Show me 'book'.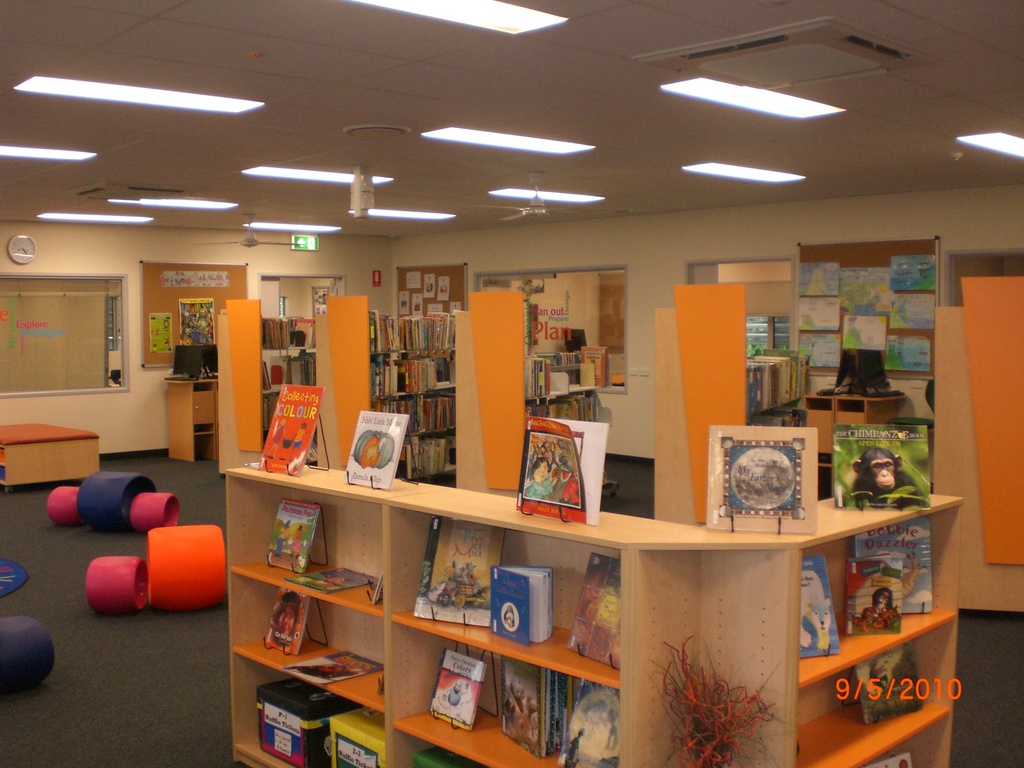
'book' is here: Rect(477, 561, 550, 644).
